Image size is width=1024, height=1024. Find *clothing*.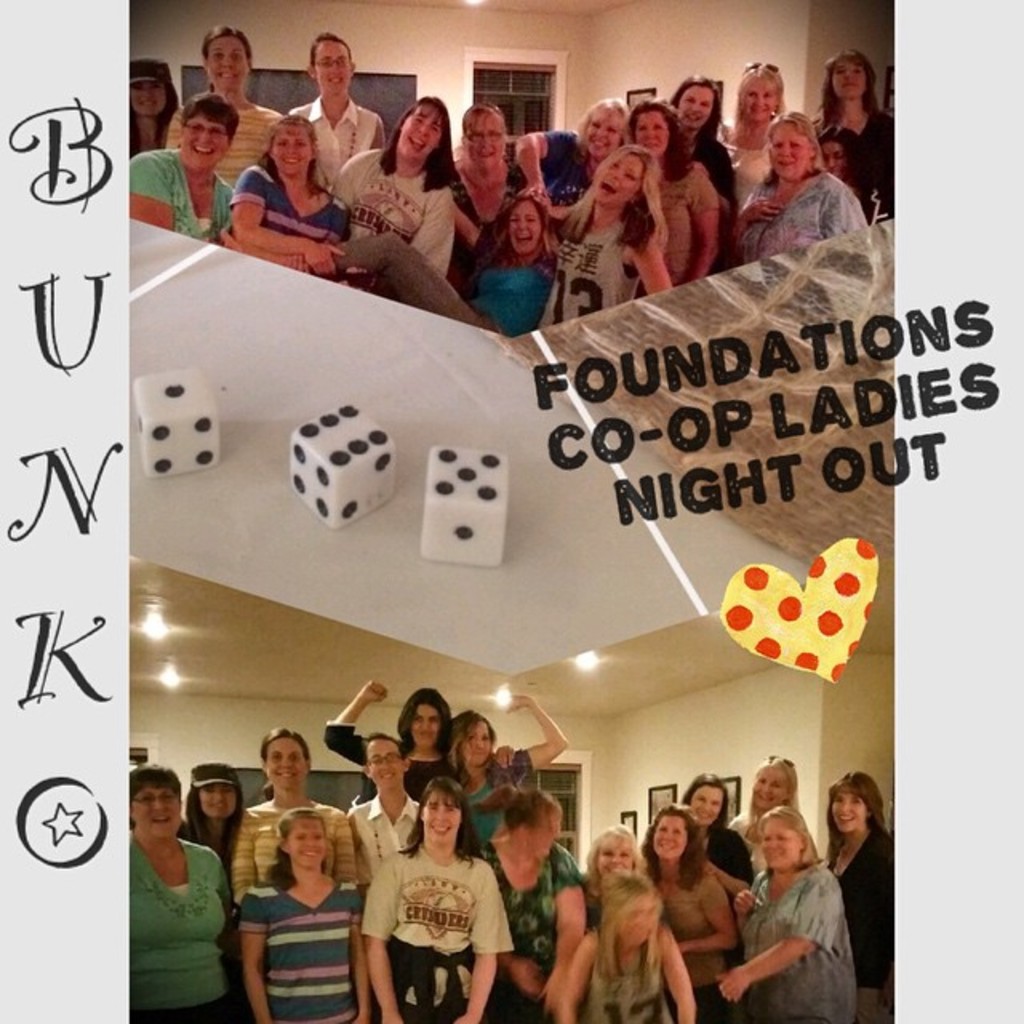
box=[178, 829, 232, 886].
